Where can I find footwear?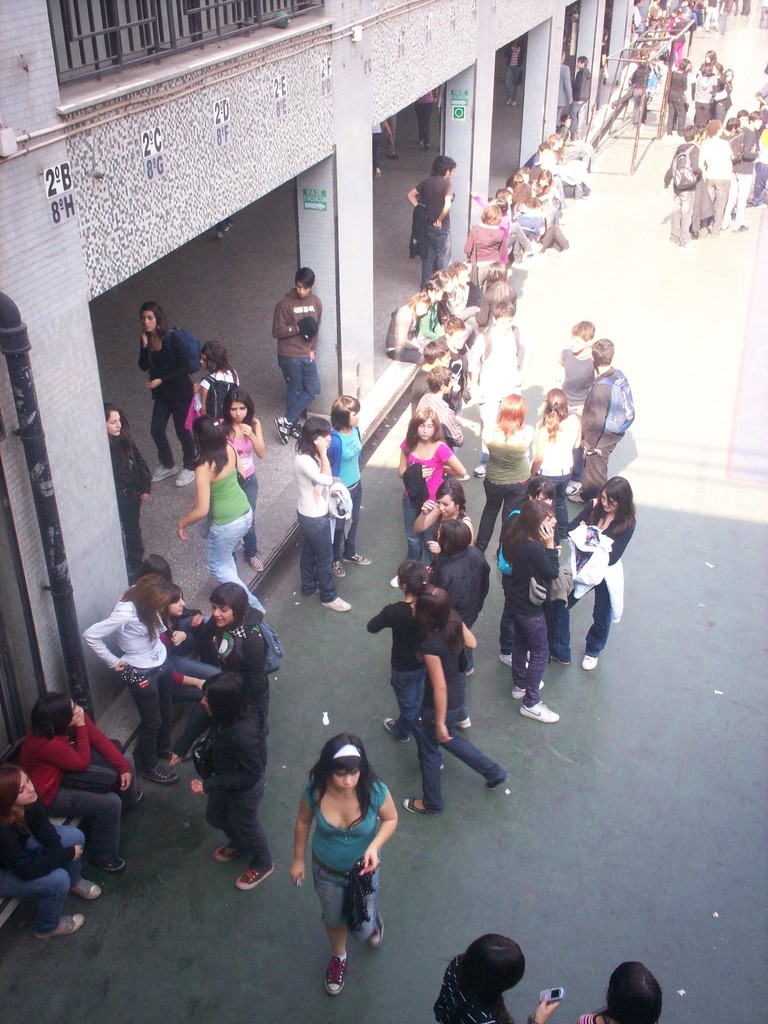
You can find it at 382:717:412:745.
